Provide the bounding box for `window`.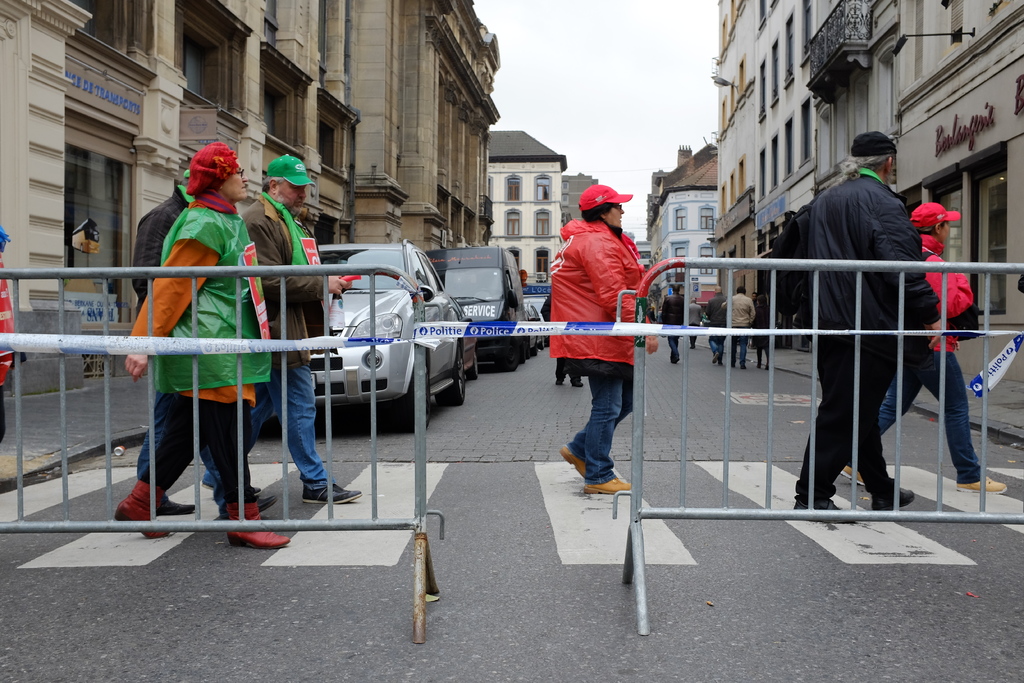
<box>176,17,223,92</box>.
